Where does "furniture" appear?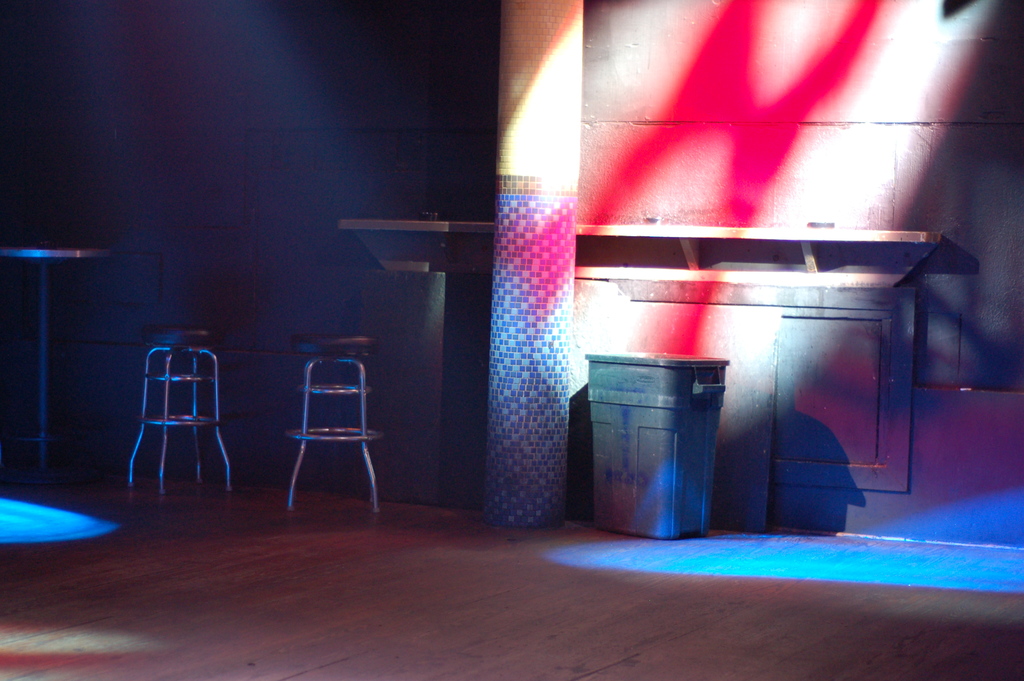
Appears at select_region(0, 250, 120, 490).
